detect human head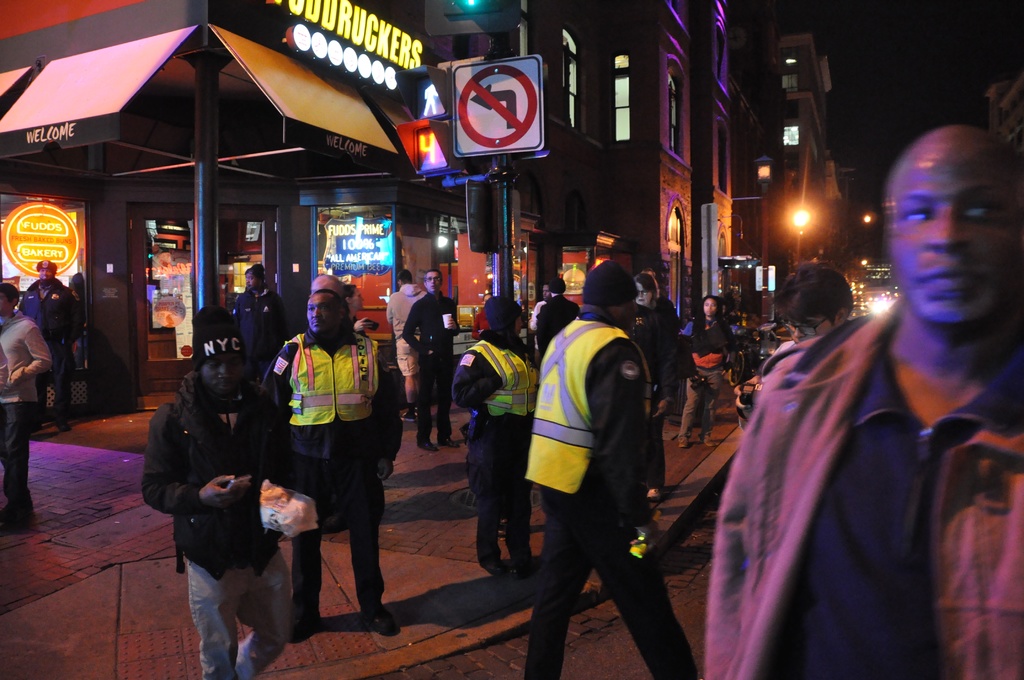
(305,277,349,337)
